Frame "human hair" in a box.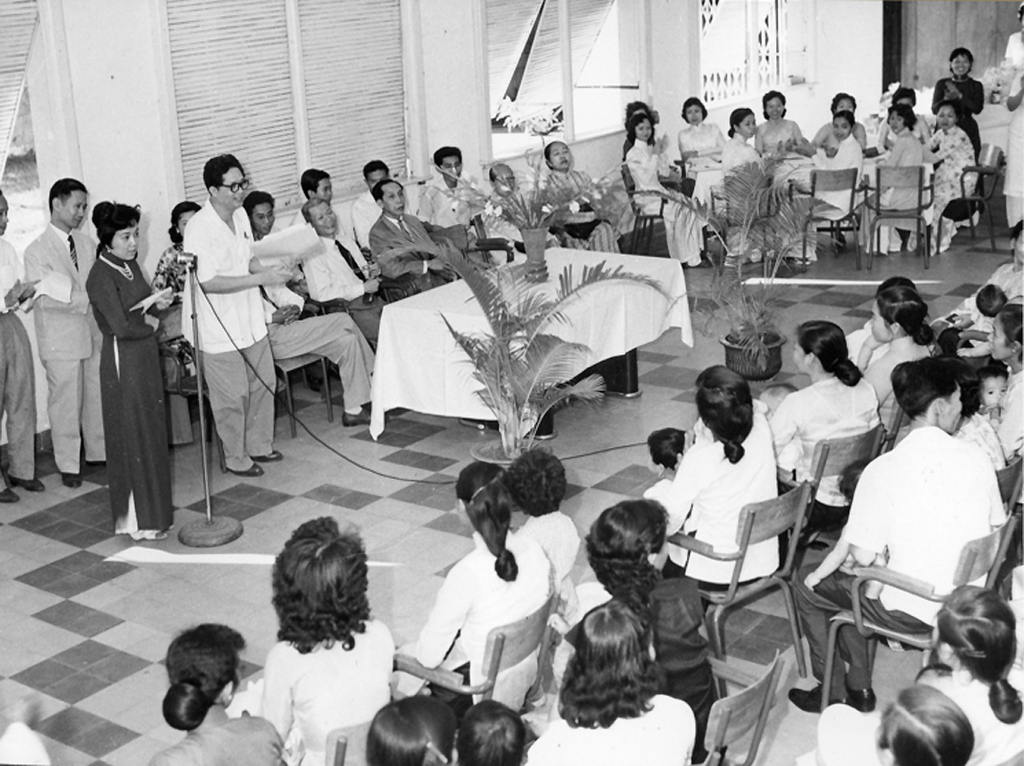
left=454, top=456, right=521, bottom=586.
